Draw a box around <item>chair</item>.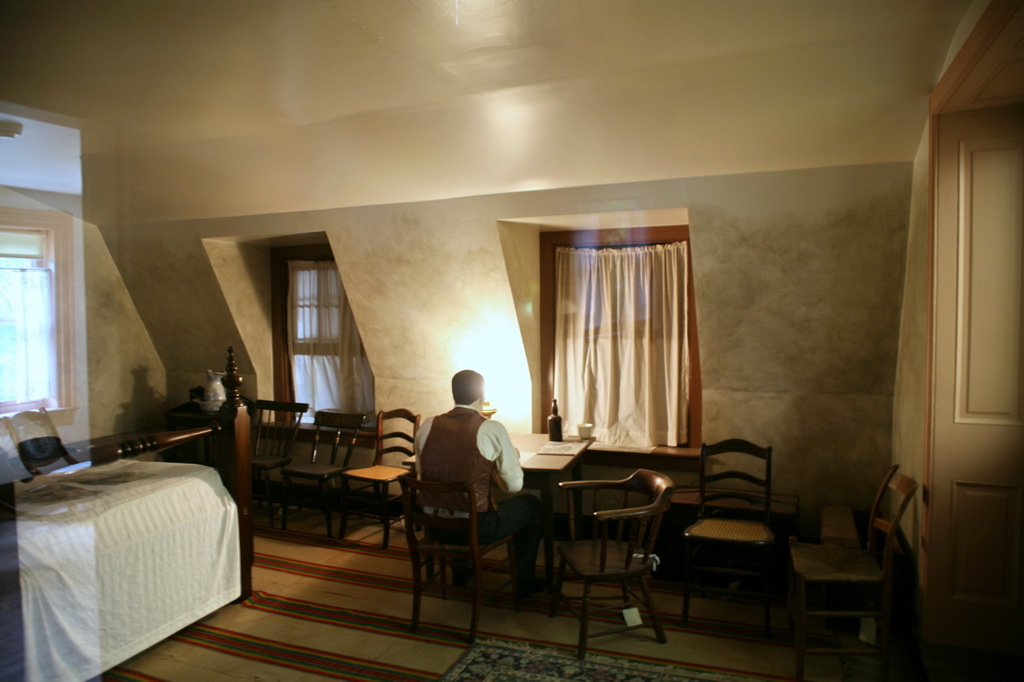
BBox(555, 469, 674, 662).
